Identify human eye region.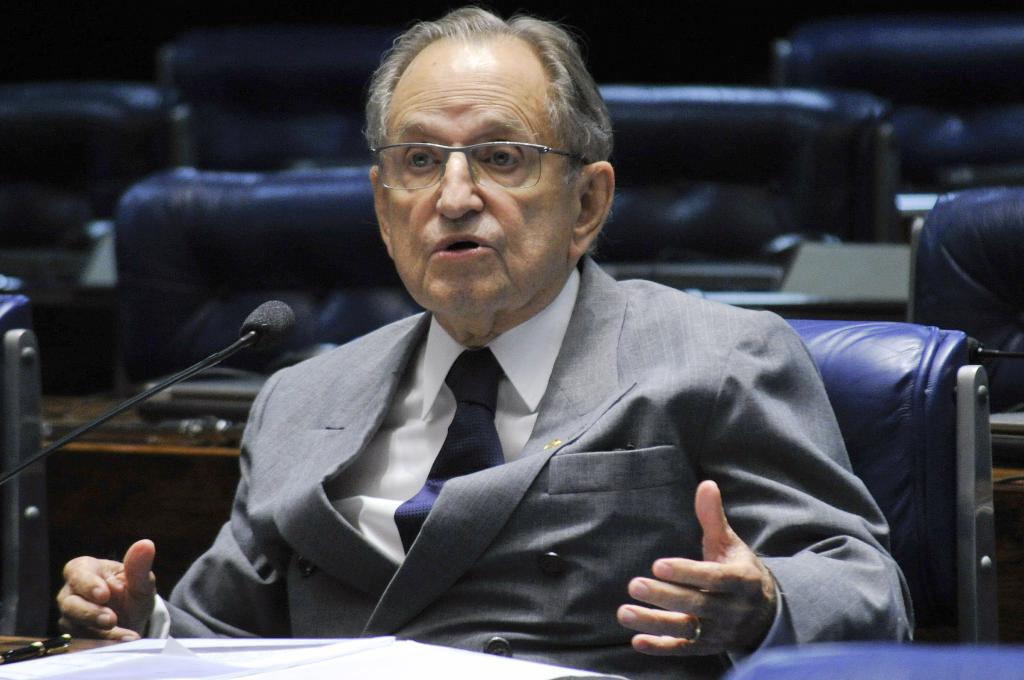
Region: x1=480, y1=137, x2=530, y2=172.
